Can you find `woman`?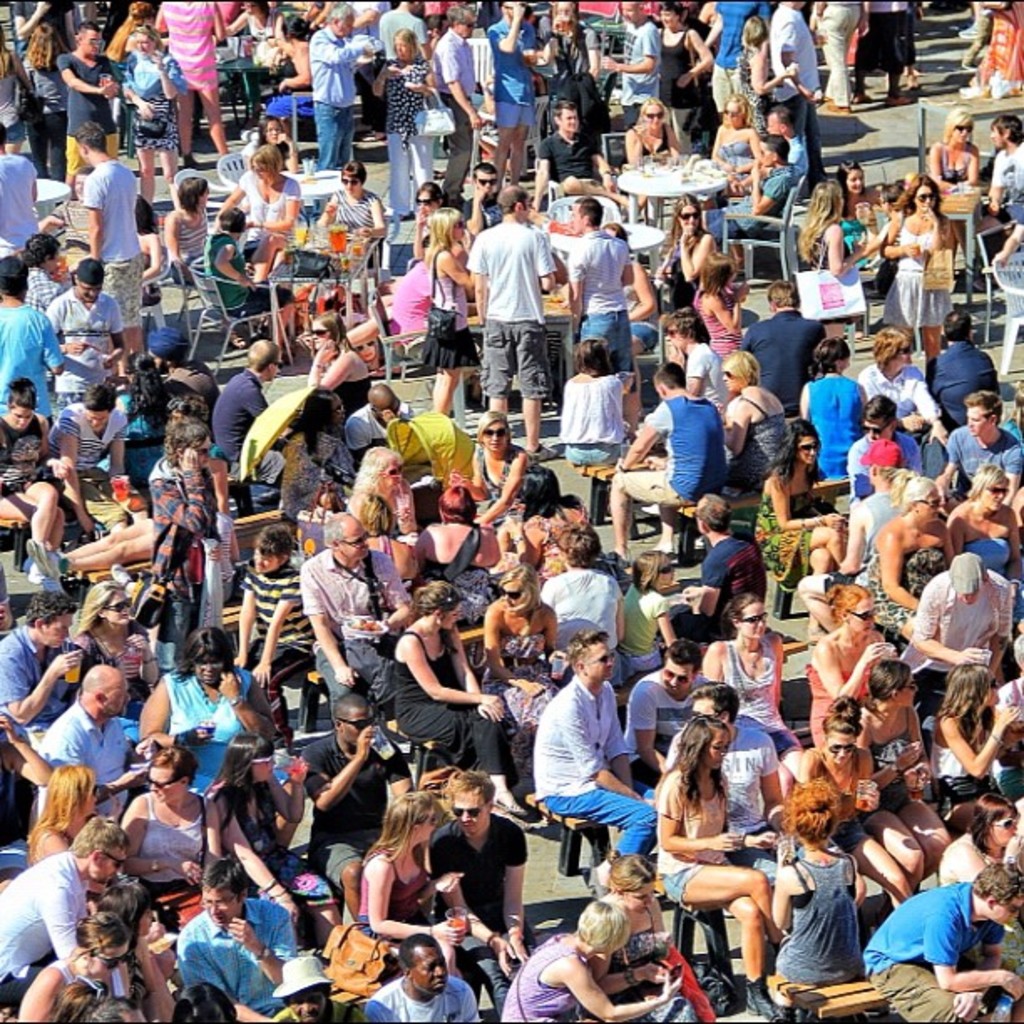
Yes, bounding box: (109,20,192,209).
